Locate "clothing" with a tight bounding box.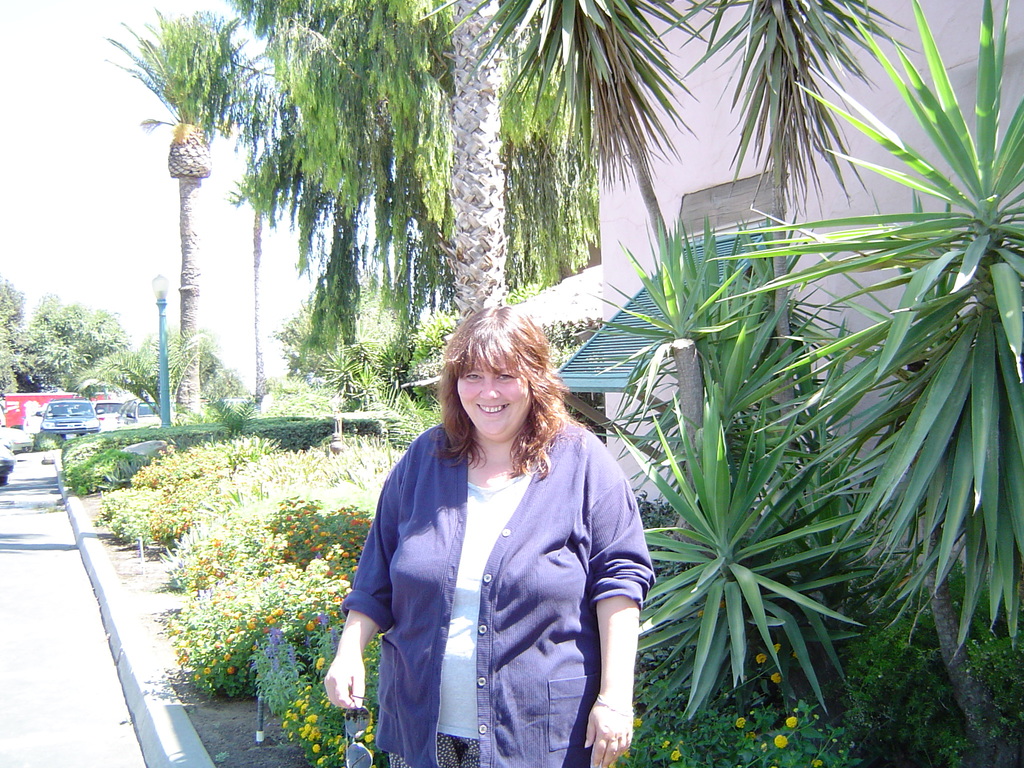
bbox(340, 416, 653, 767).
